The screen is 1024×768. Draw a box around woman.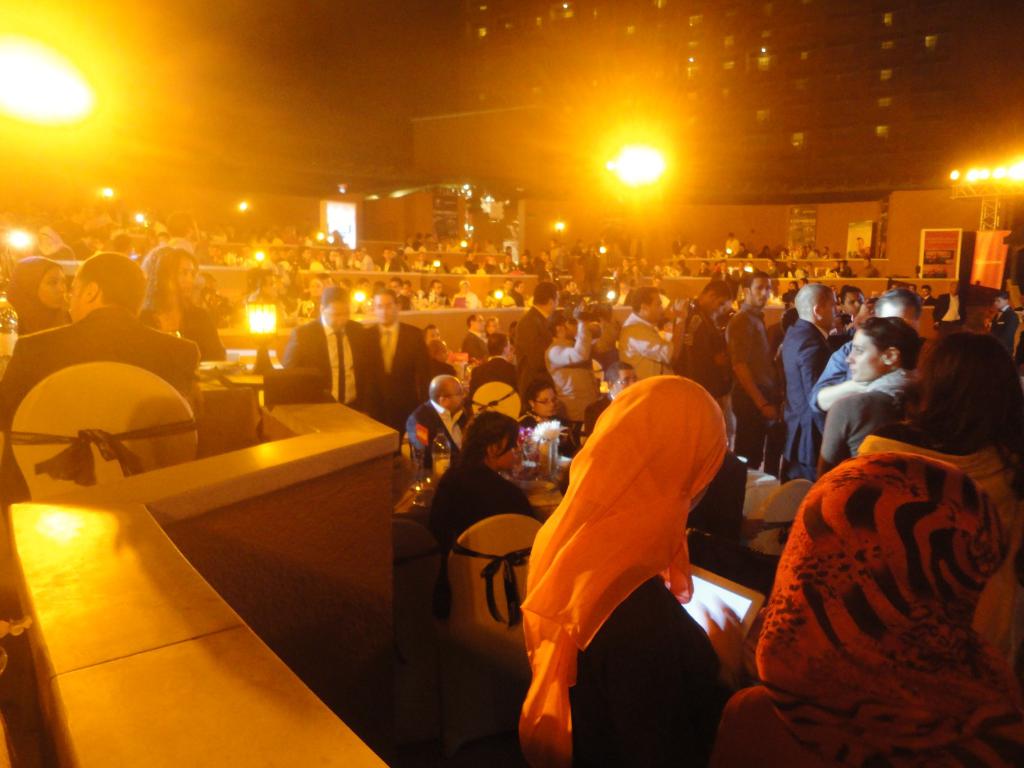
pyautogui.locateOnScreen(138, 243, 234, 360).
